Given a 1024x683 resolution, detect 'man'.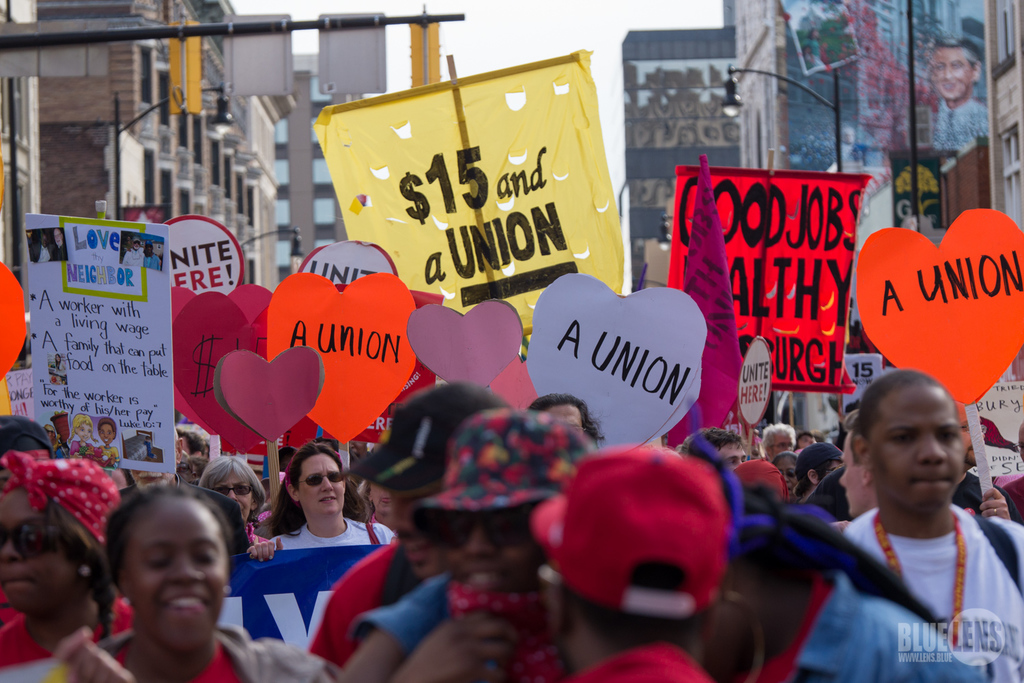
locate(755, 418, 795, 460).
